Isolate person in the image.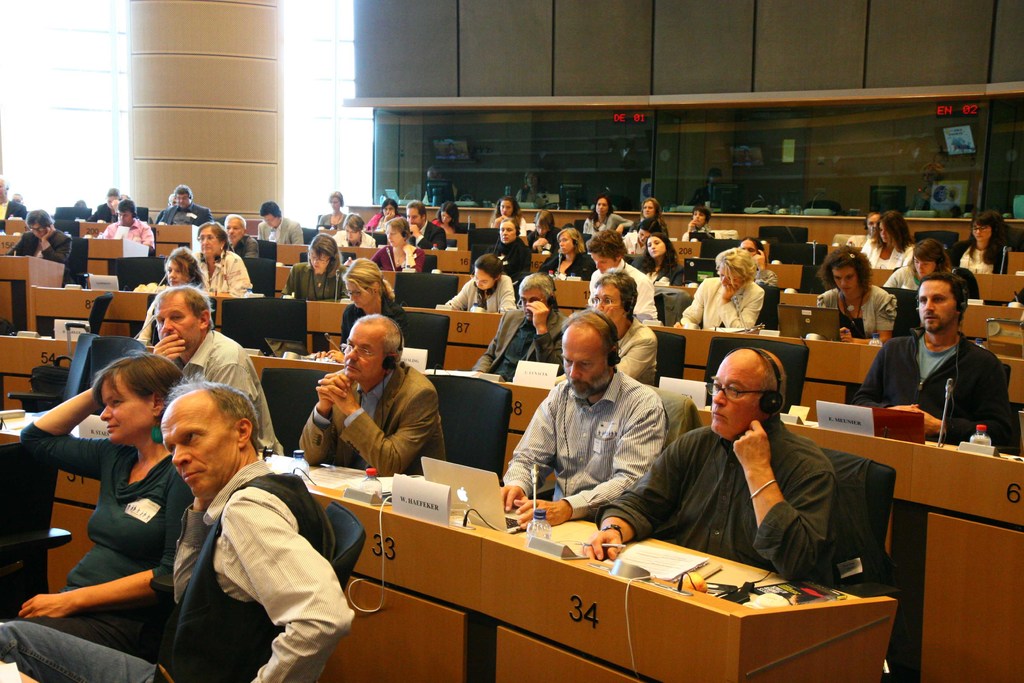
Isolated region: region(83, 189, 124, 220).
